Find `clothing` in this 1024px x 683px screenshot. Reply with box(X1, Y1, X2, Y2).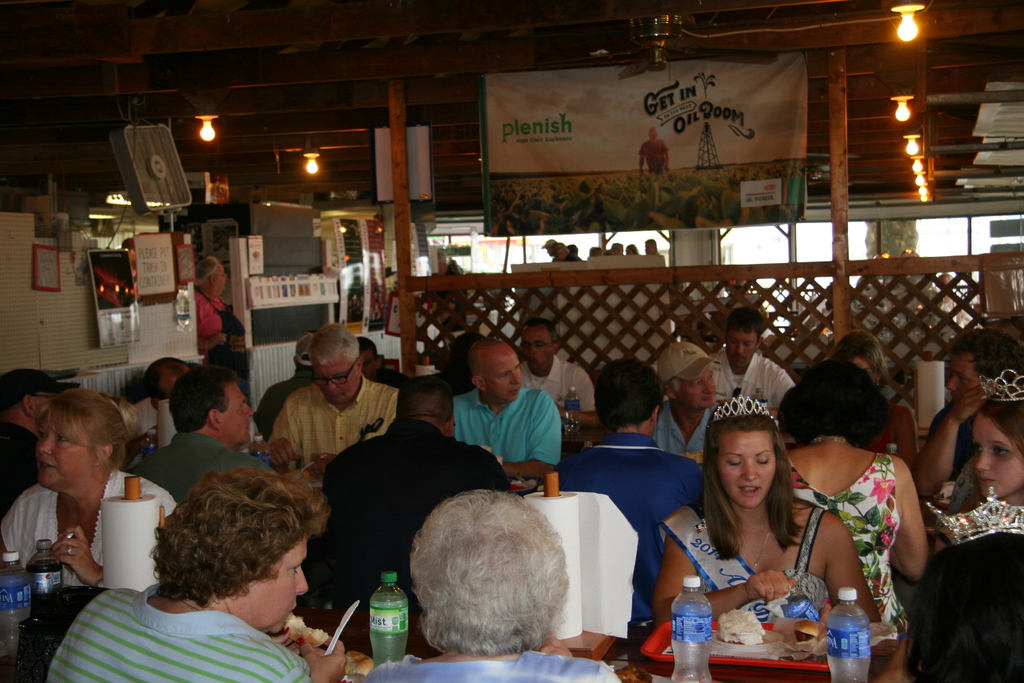
box(673, 350, 796, 406).
